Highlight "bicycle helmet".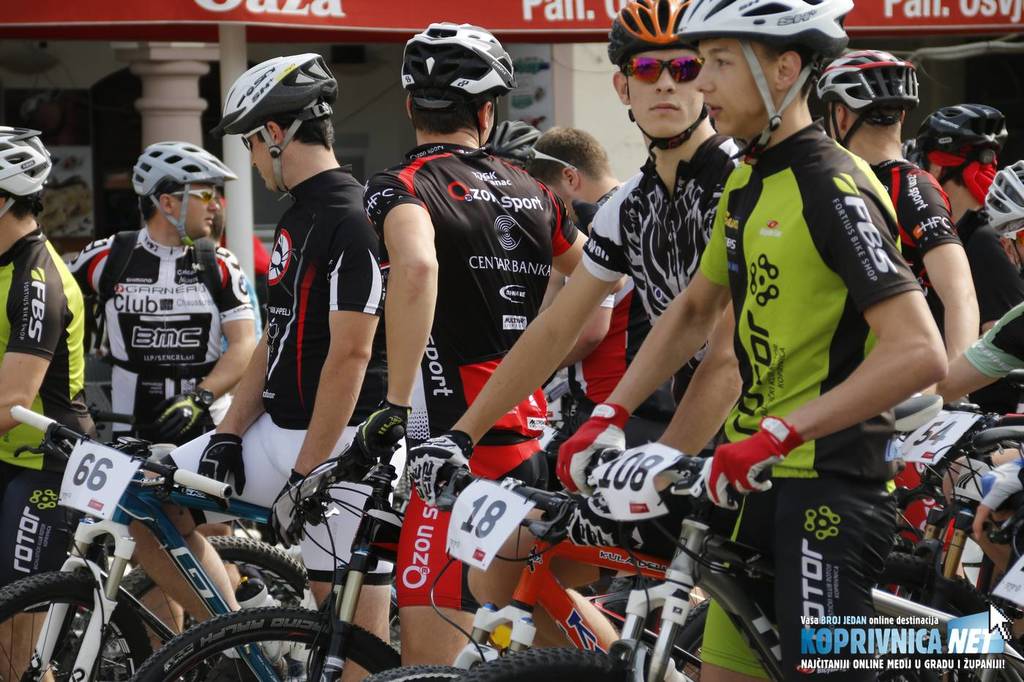
Highlighted region: {"x1": 806, "y1": 49, "x2": 927, "y2": 149}.
